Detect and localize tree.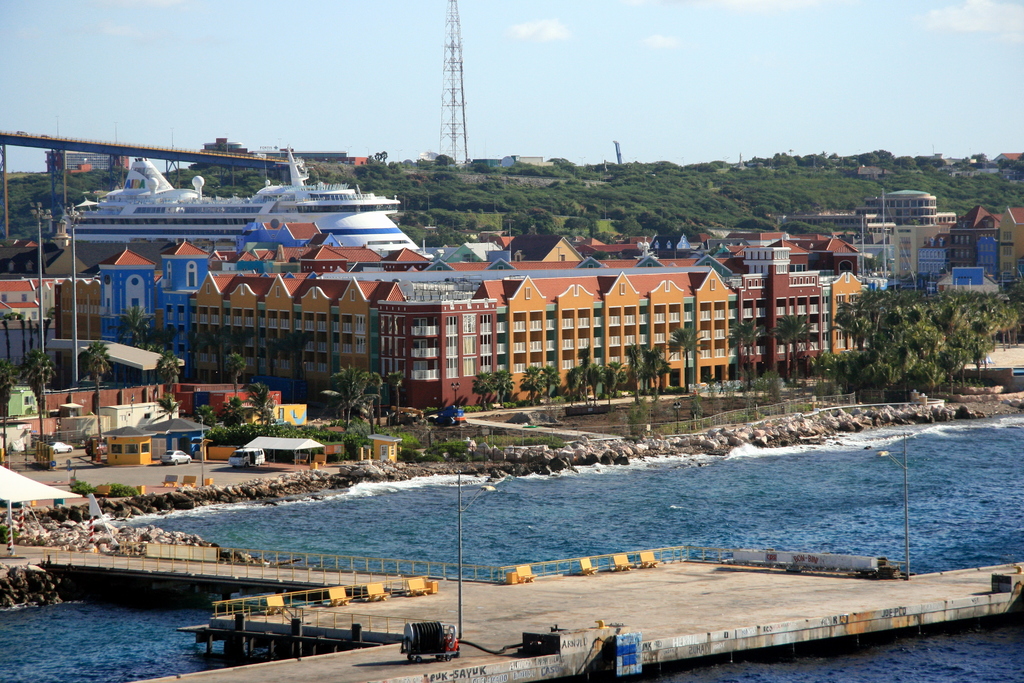
Localized at x1=492, y1=368, x2=516, y2=407.
